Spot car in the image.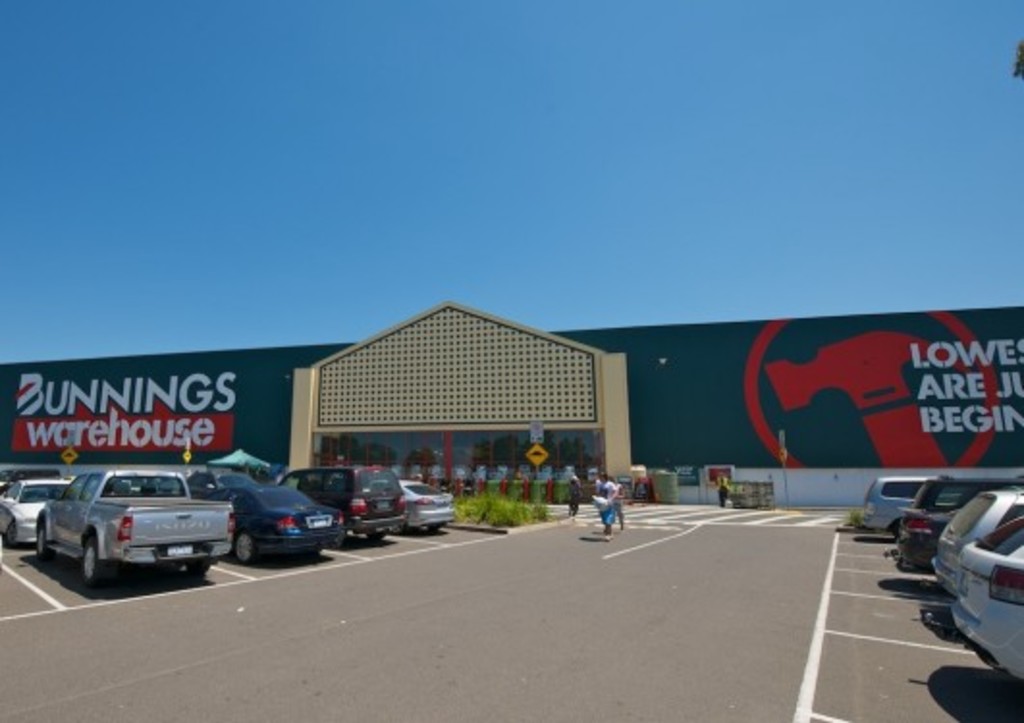
car found at (0,476,83,548).
